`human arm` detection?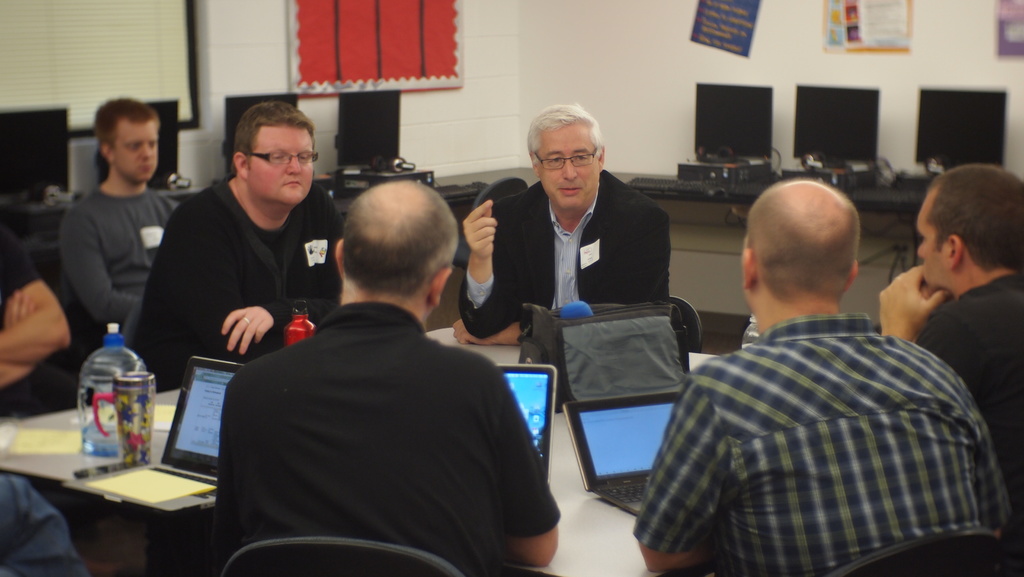
{"left": 878, "top": 264, "right": 950, "bottom": 342}
